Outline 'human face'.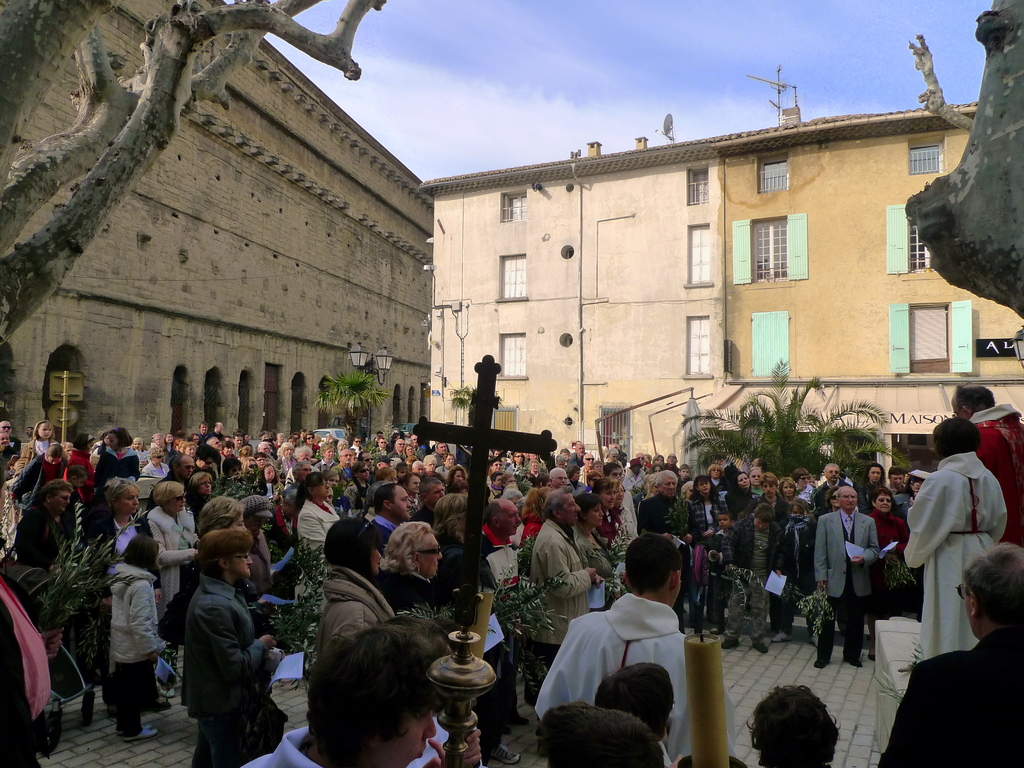
Outline: Rect(48, 457, 61, 465).
